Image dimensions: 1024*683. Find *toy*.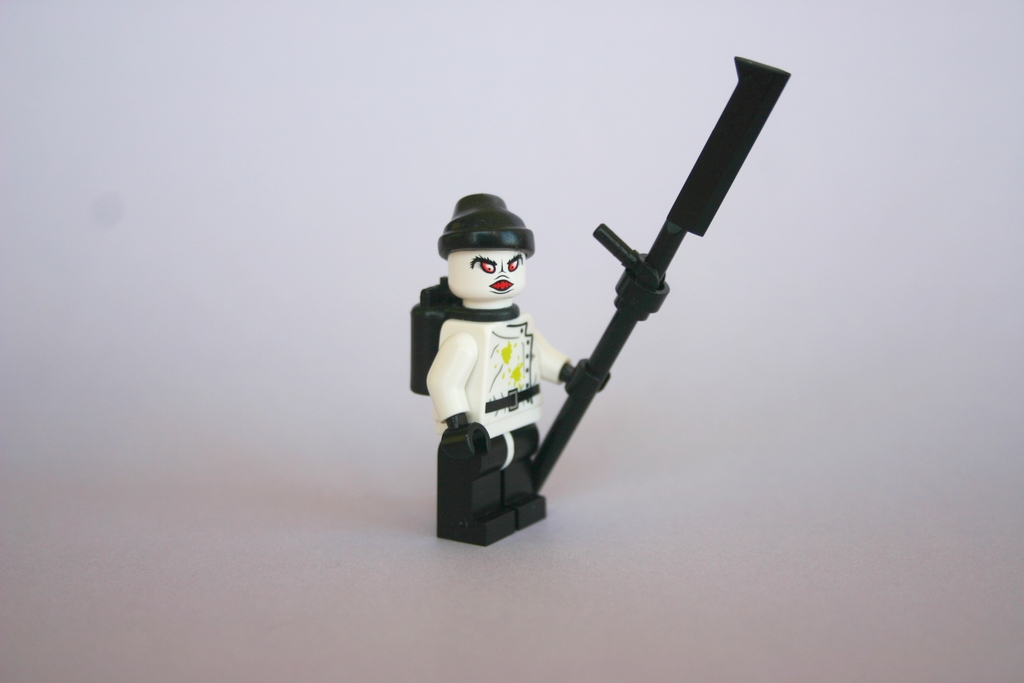
x1=367 y1=90 x2=784 y2=523.
